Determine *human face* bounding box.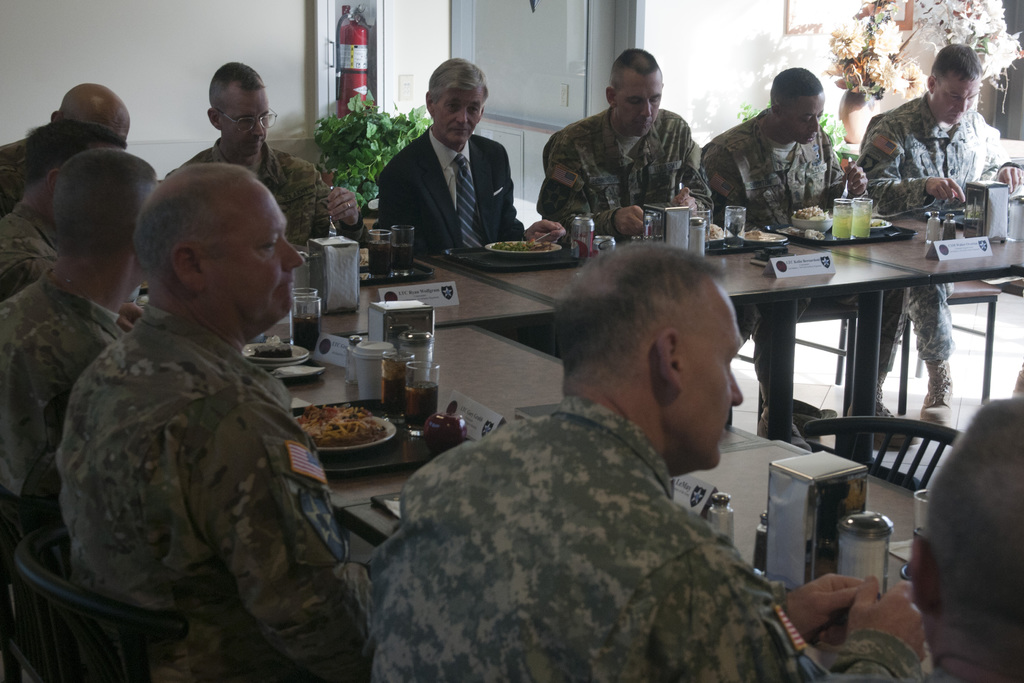
Determined: {"x1": 225, "y1": 90, "x2": 268, "y2": 151}.
